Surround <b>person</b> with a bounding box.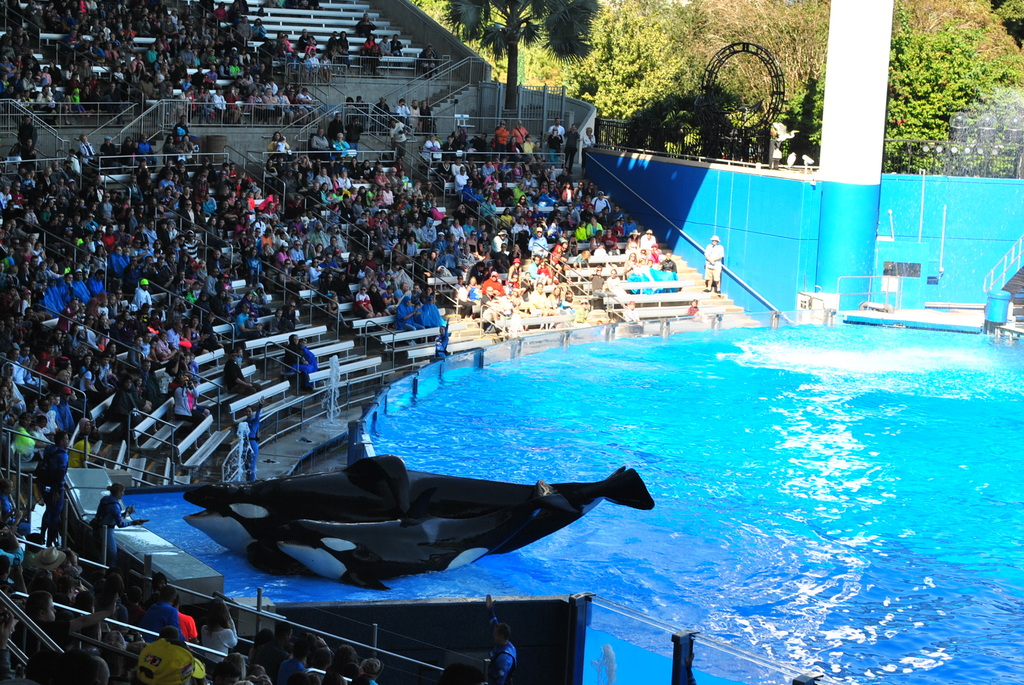
(left=490, top=626, right=518, bottom=682).
